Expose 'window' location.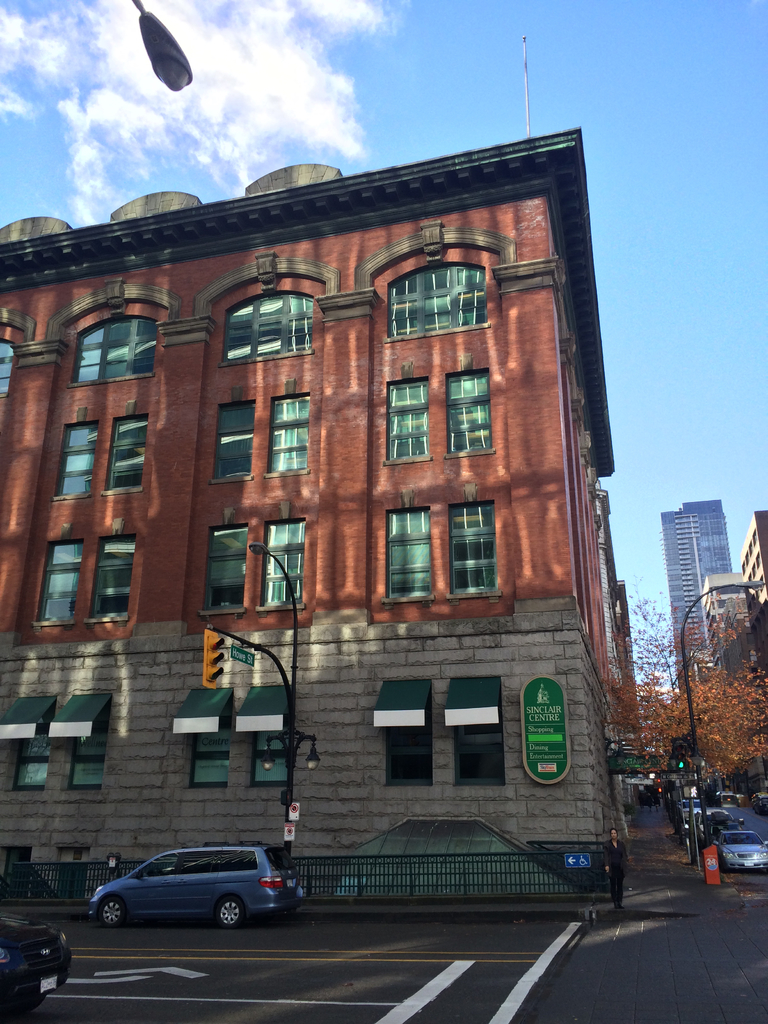
Exposed at x1=381, y1=375, x2=432, y2=468.
